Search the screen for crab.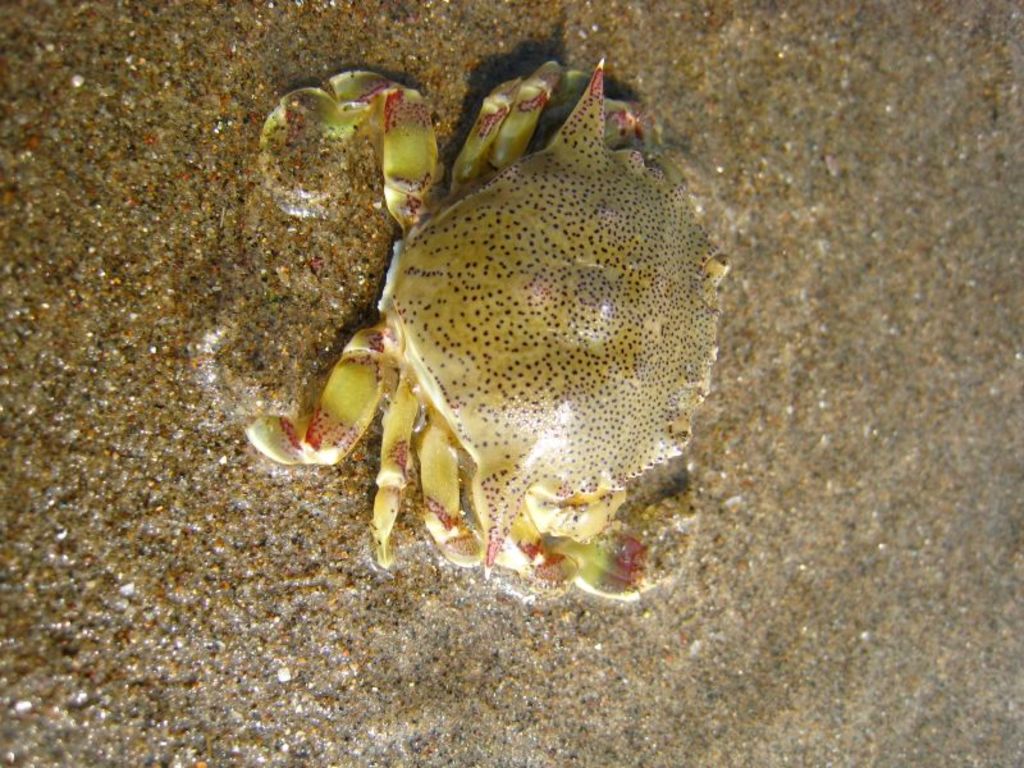
Found at [223,51,735,602].
